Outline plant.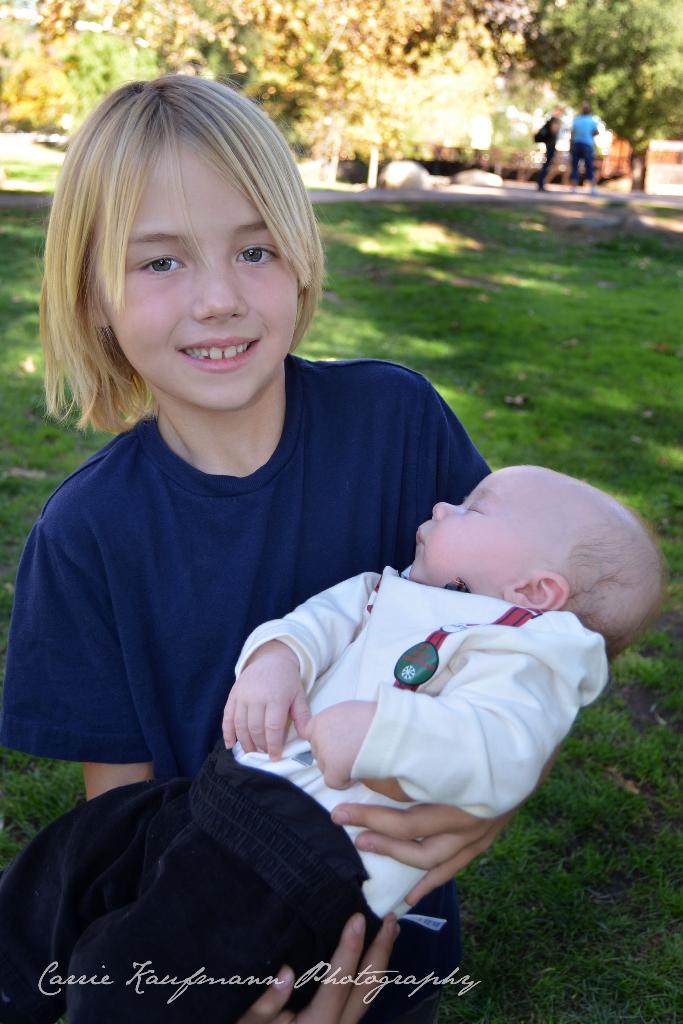
Outline: x1=652, y1=205, x2=682, y2=218.
